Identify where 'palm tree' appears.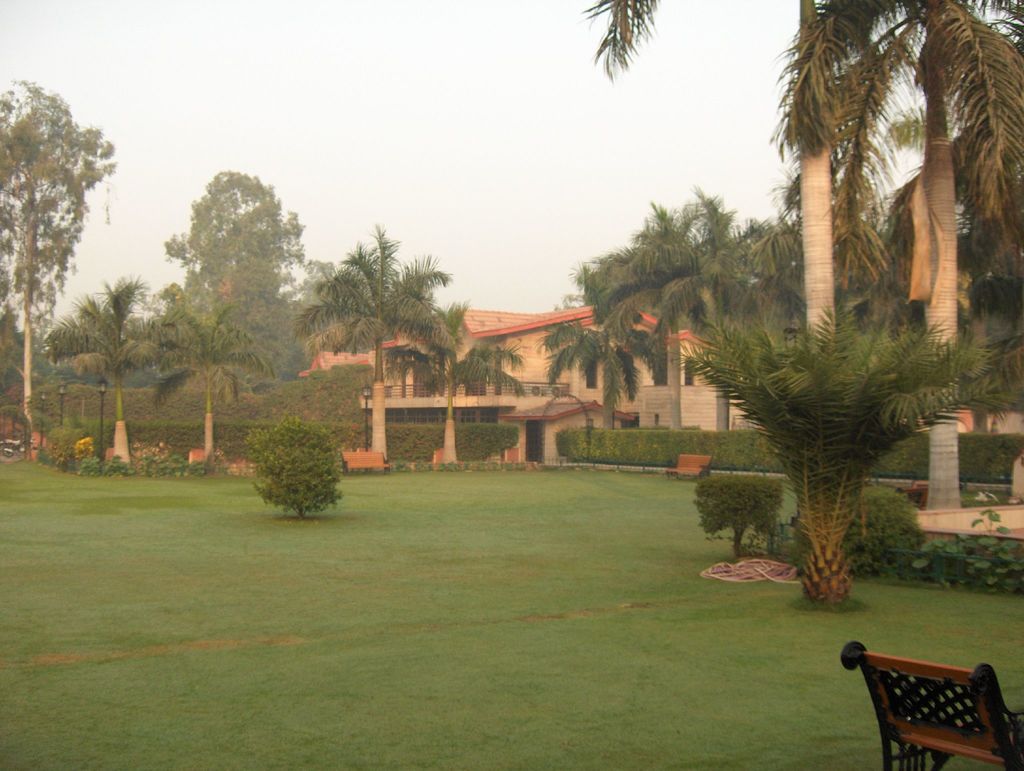
Appears at BBox(162, 284, 293, 476).
